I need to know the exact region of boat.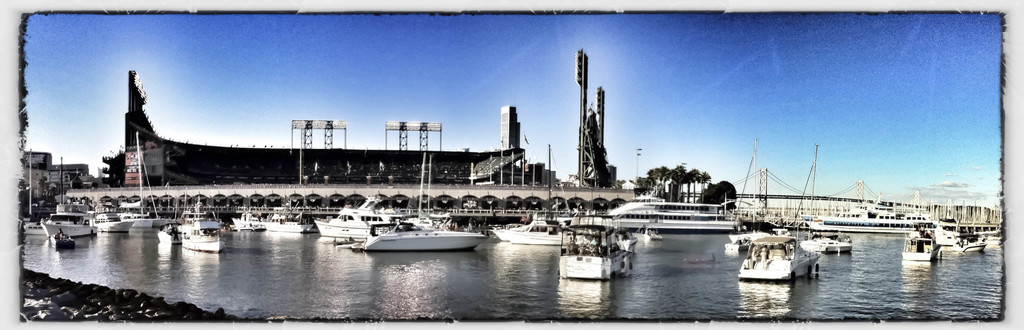
Region: {"x1": 641, "y1": 225, "x2": 659, "y2": 243}.
